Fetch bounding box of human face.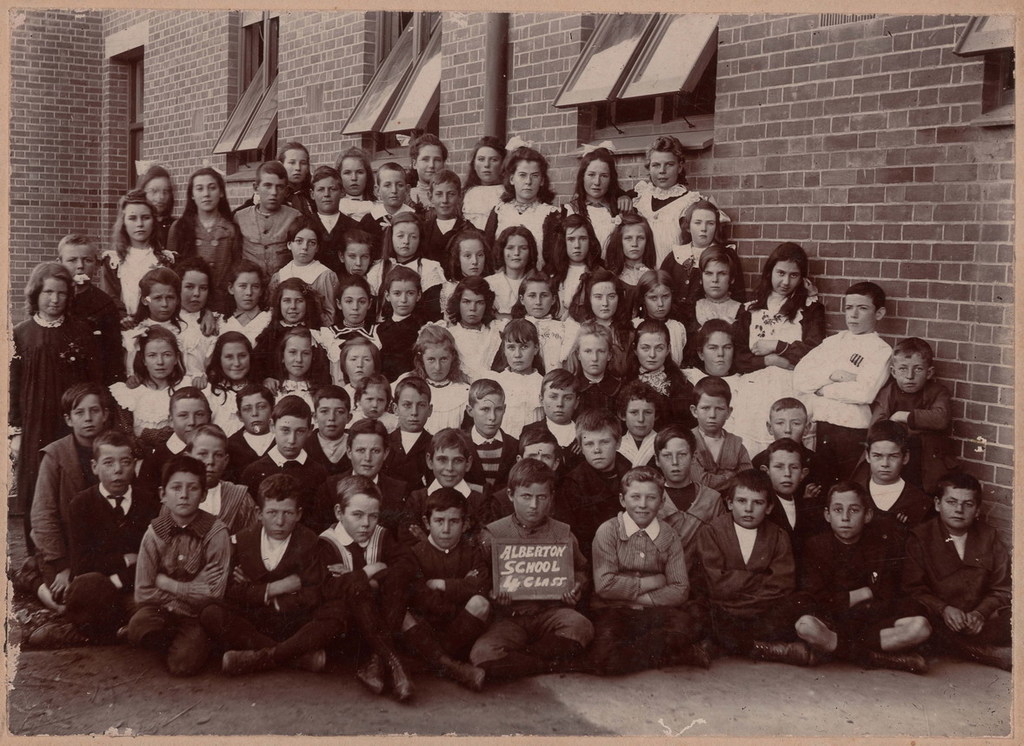
Bbox: [143,175,171,213].
